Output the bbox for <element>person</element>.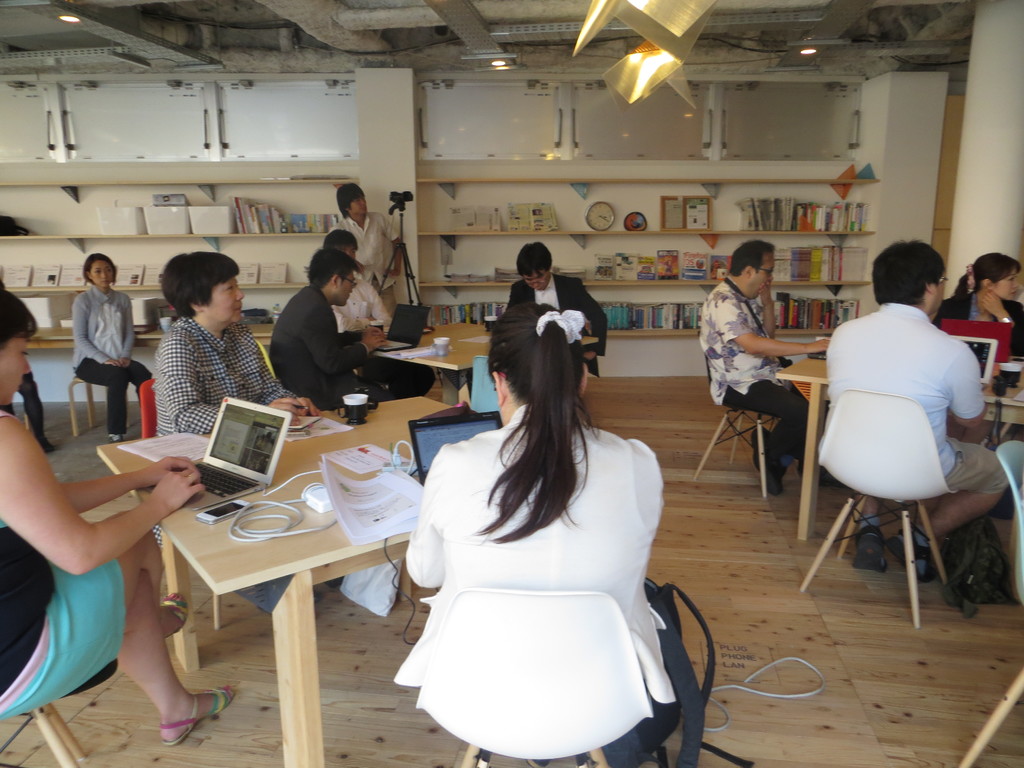
699:232:841:503.
